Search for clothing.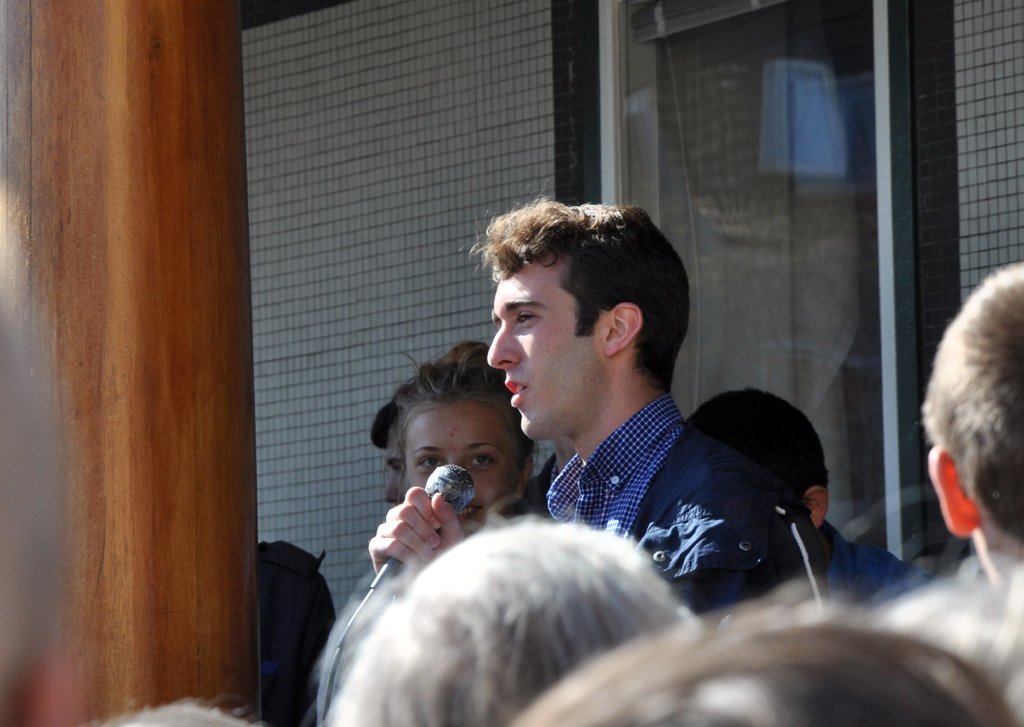
Found at 547 394 769 626.
